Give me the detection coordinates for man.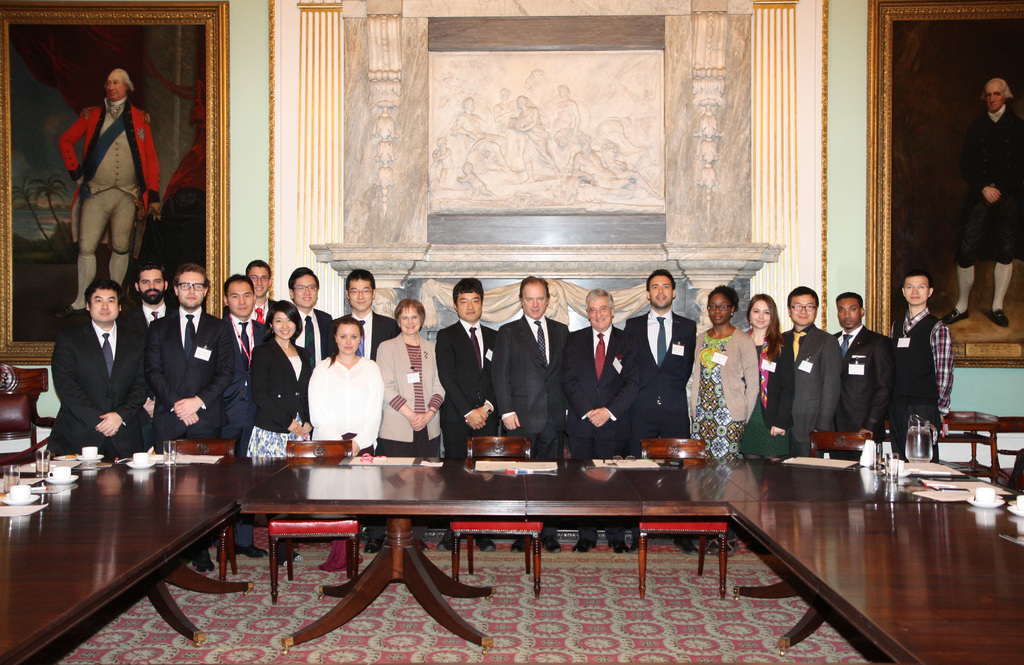
<box>334,268,400,361</box>.
